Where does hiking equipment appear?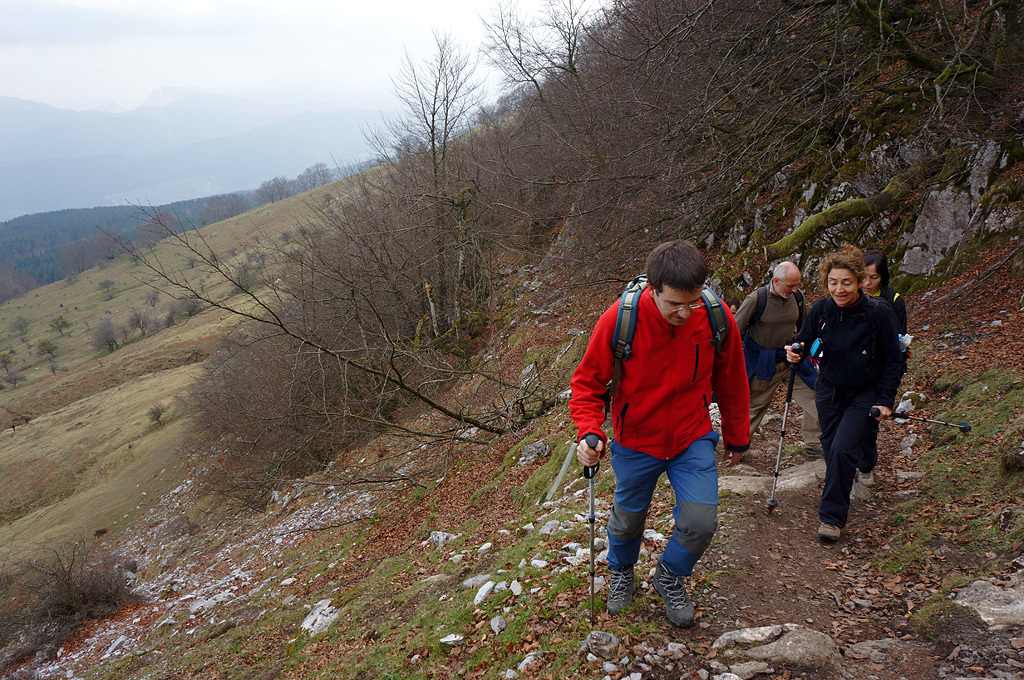
Appears at (x1=738, y1=280, x2=806, y2=337).
